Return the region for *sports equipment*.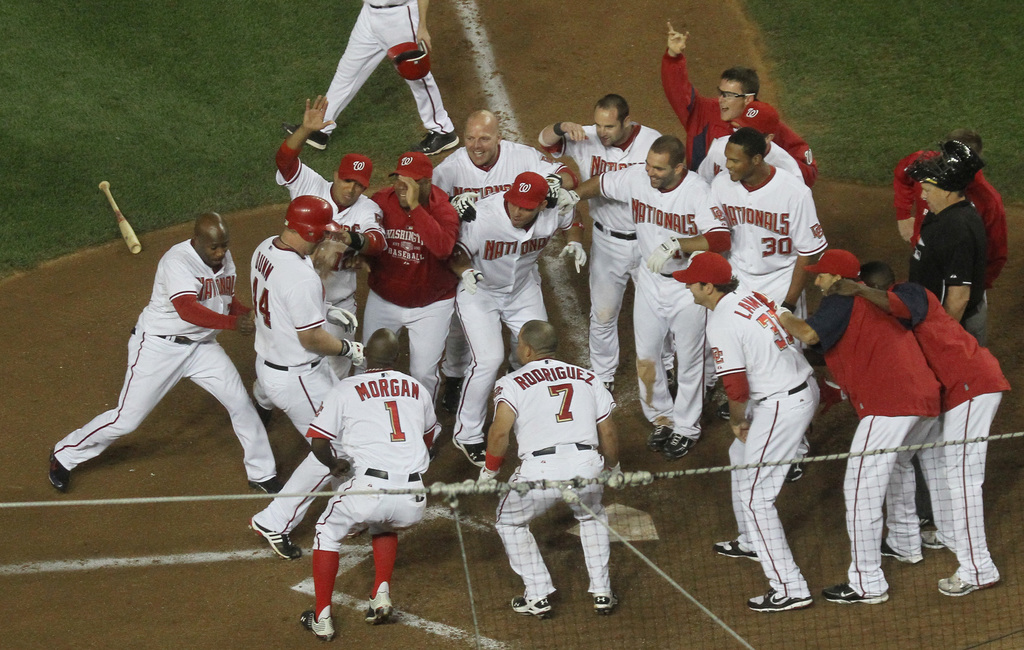
[left=97, top=182, right=141, bottom=259].
